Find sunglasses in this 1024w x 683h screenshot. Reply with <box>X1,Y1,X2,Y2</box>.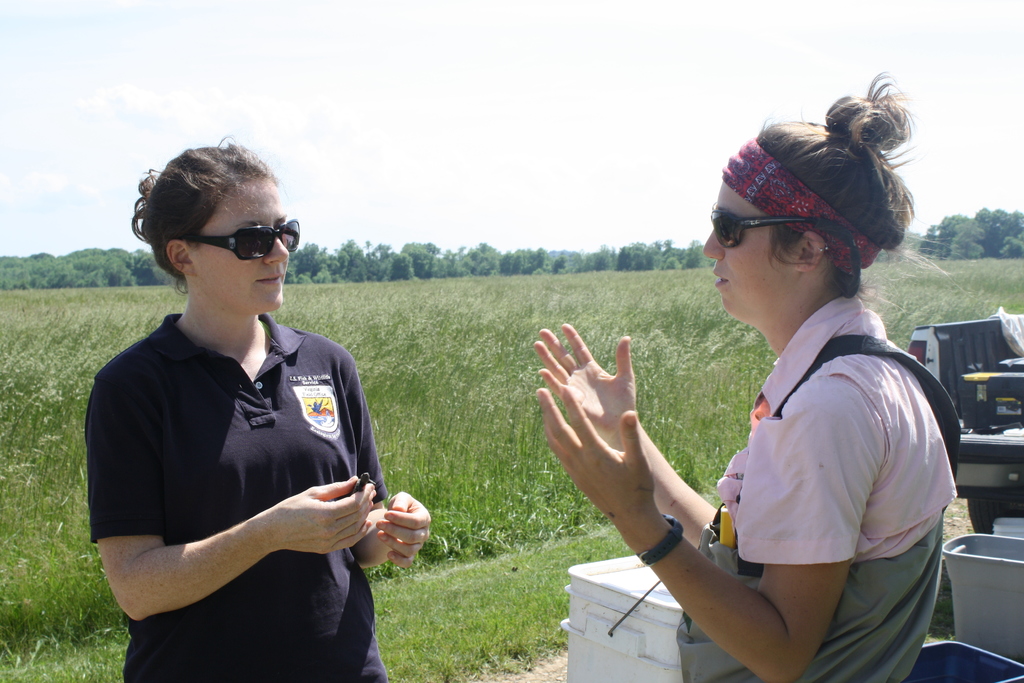
<box>175,217,301,261</box>.
